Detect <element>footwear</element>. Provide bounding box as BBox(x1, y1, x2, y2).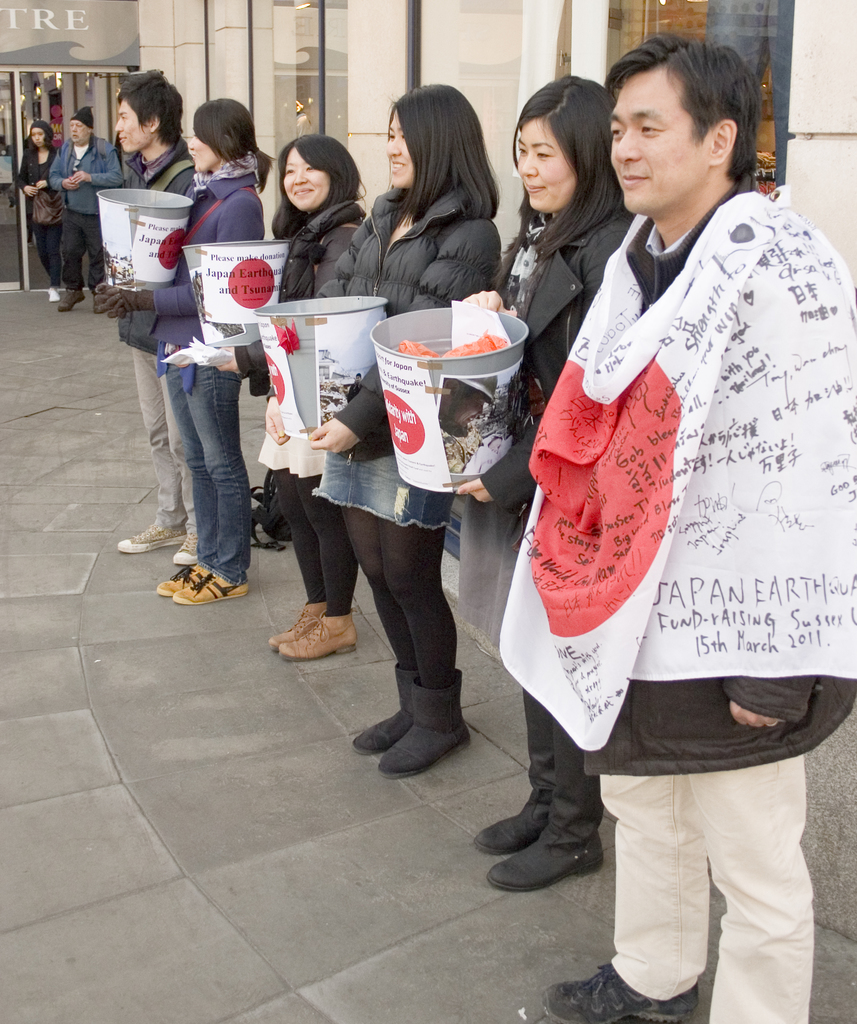
BBox(277, 609, 362, 659).
